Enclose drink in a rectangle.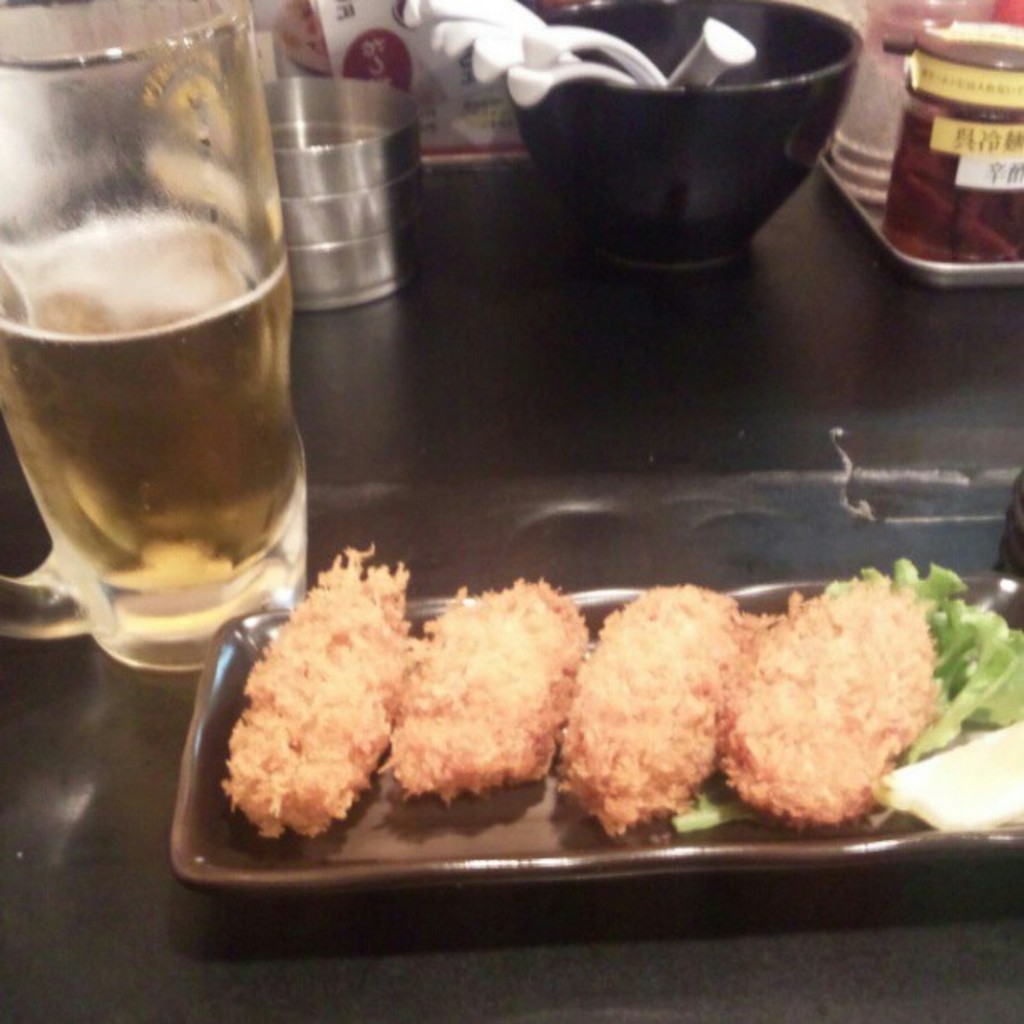
2 104 318 699.
